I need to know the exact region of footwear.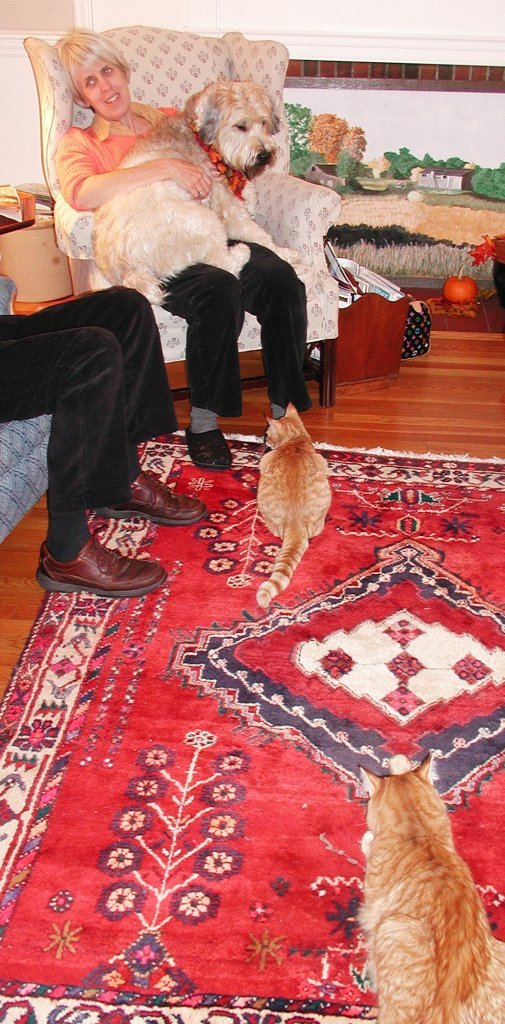
Region: Rect(82, 453, 222, 540).
